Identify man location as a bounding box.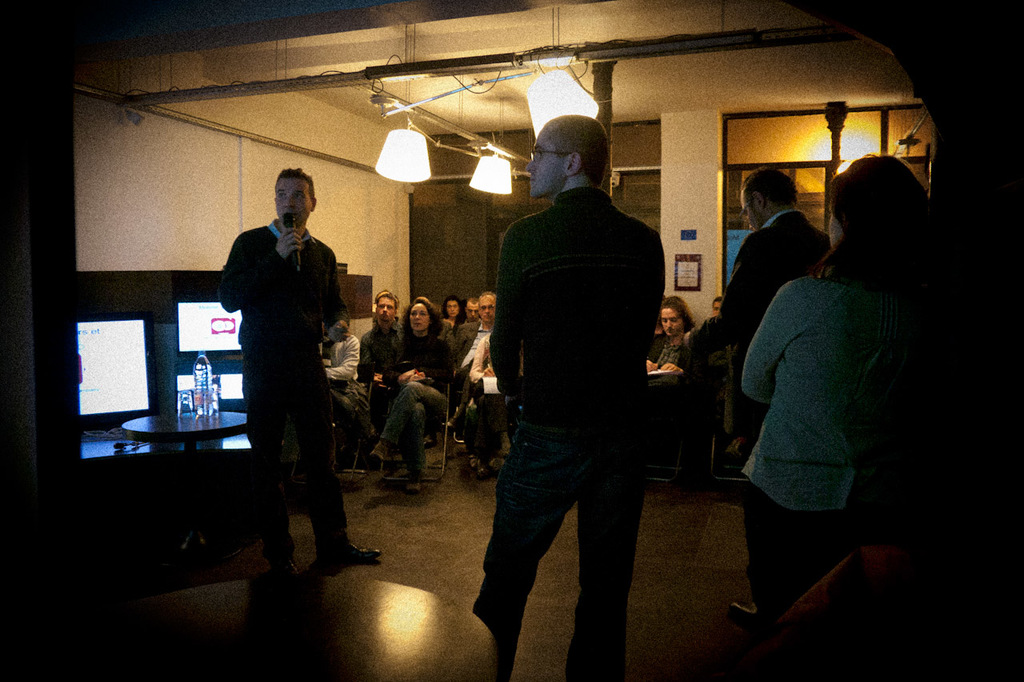
219/170/382/583.
